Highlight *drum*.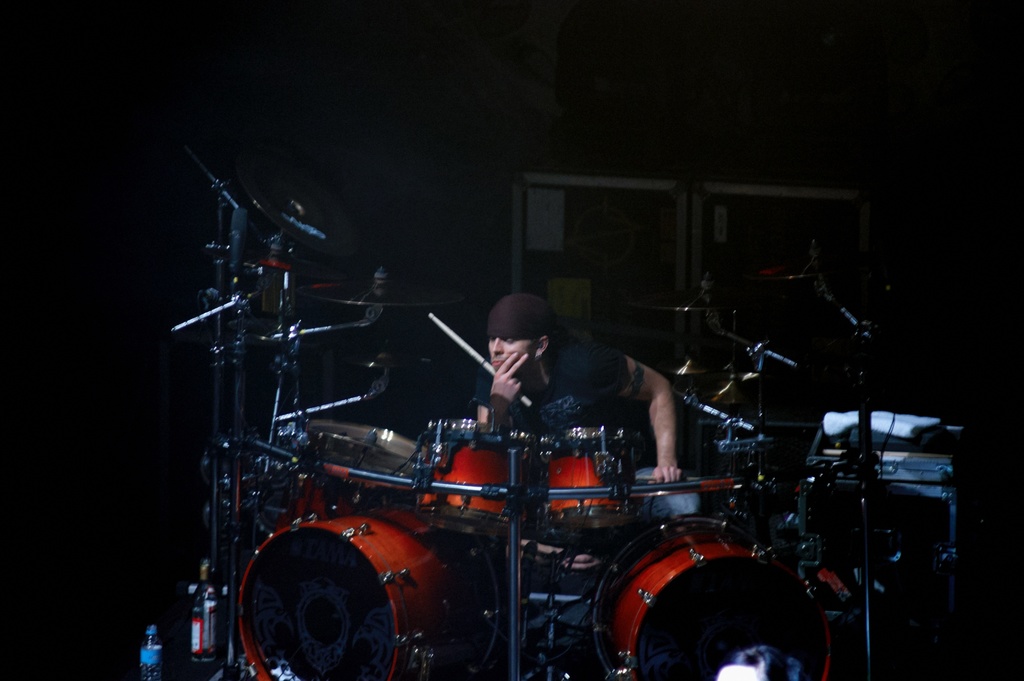
Highlighted region: BBox(237, 509, 534, 680).
